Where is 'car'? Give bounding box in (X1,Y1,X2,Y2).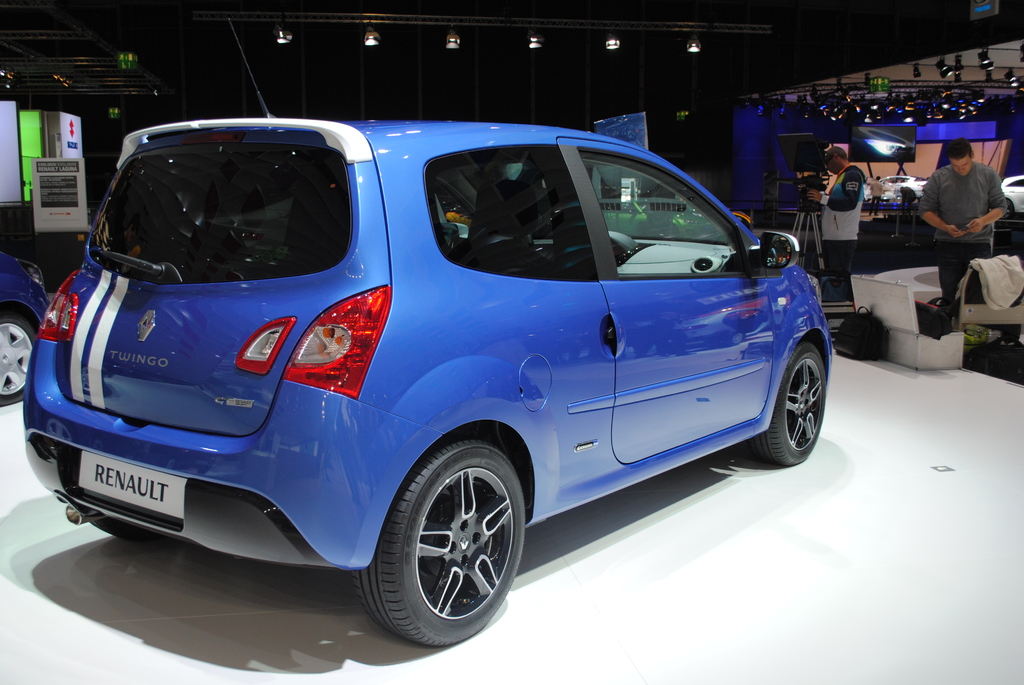
(732,209,753,230).
